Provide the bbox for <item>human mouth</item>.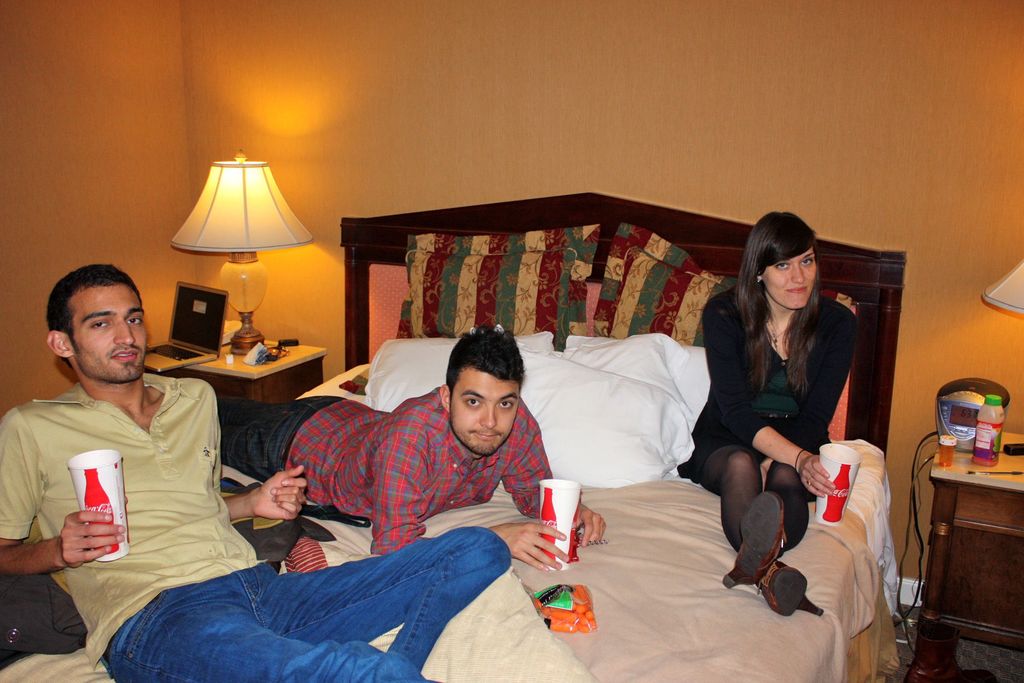
{"left": 113, "top": 350, "right": 135, "bottom": 359}.
